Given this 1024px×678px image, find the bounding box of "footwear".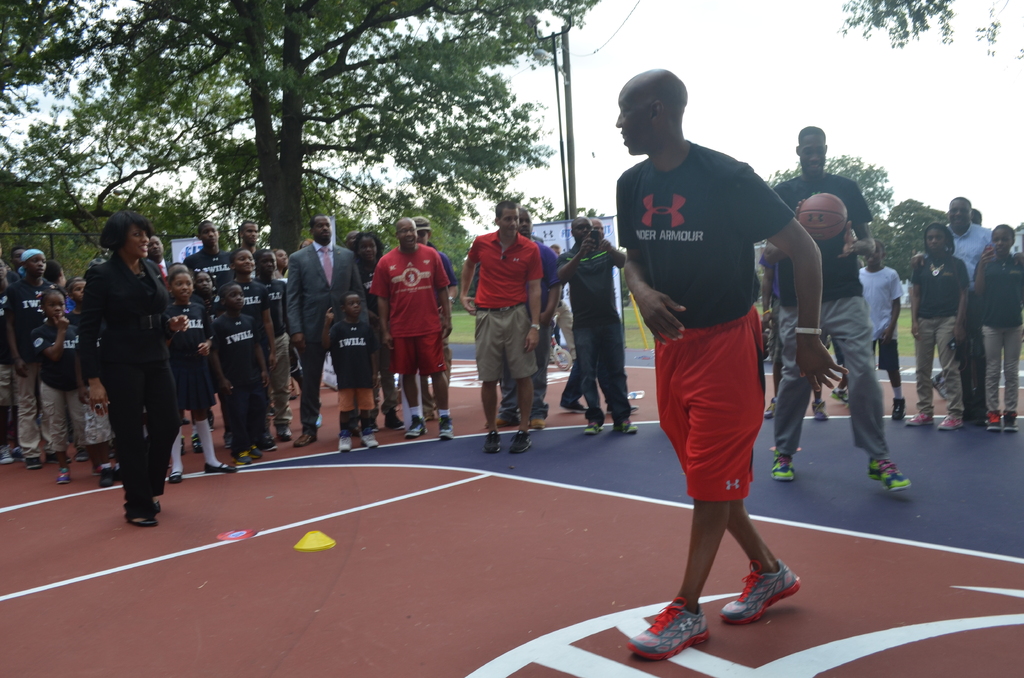
(left=610, top=416, right=639, bottom=438).
